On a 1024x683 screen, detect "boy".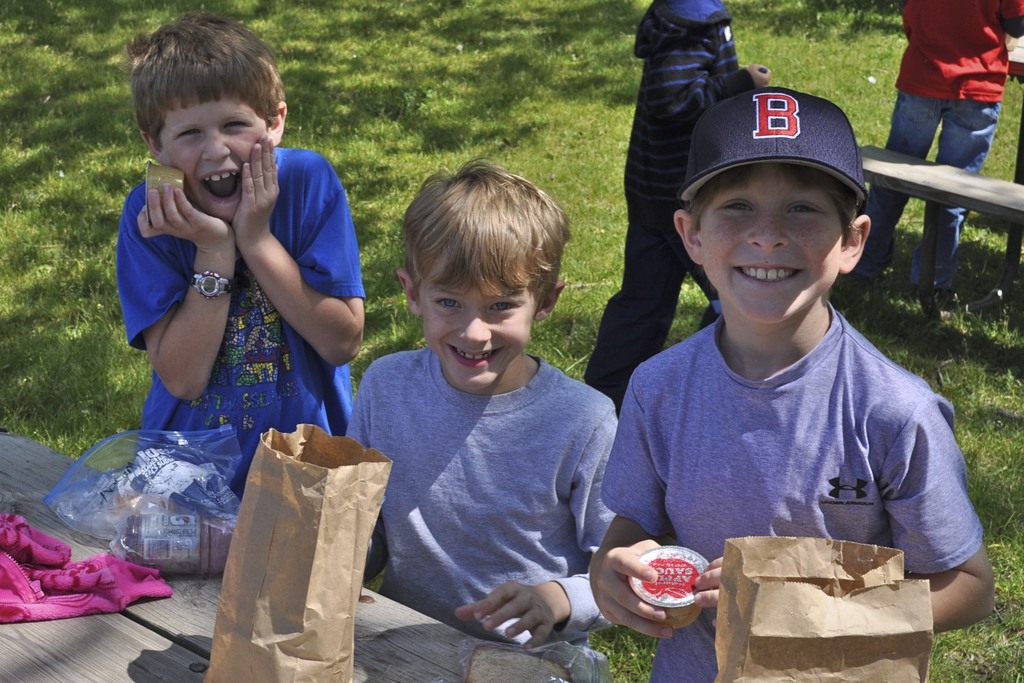
crop(116, 10, 366, 499).
